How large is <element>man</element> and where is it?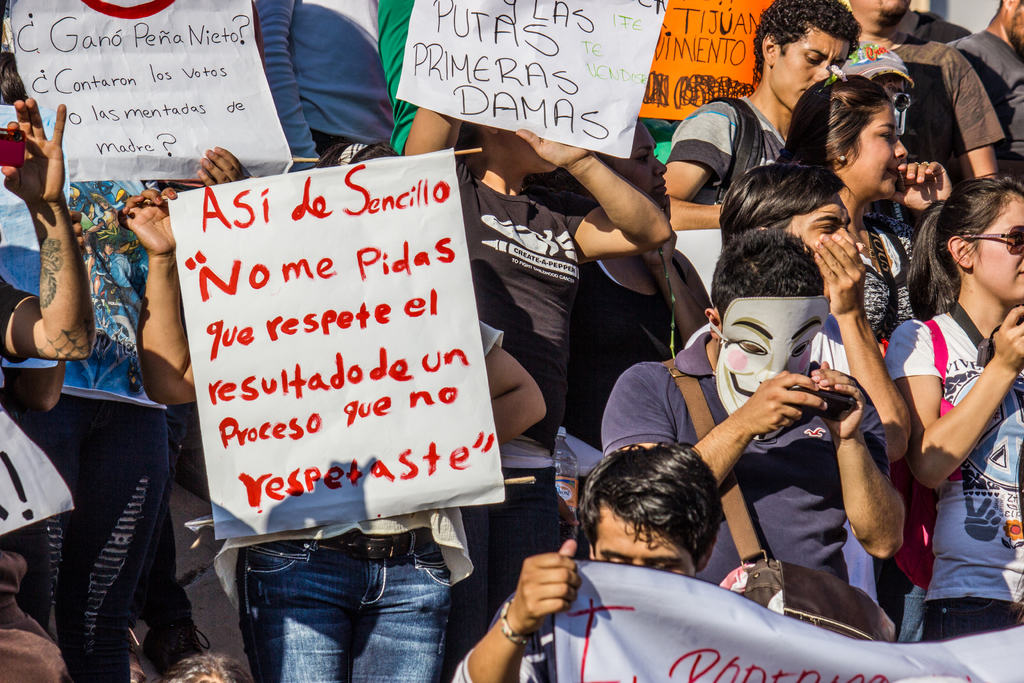
Bounding box: left=442, top=442, right=744, bottom=682.
